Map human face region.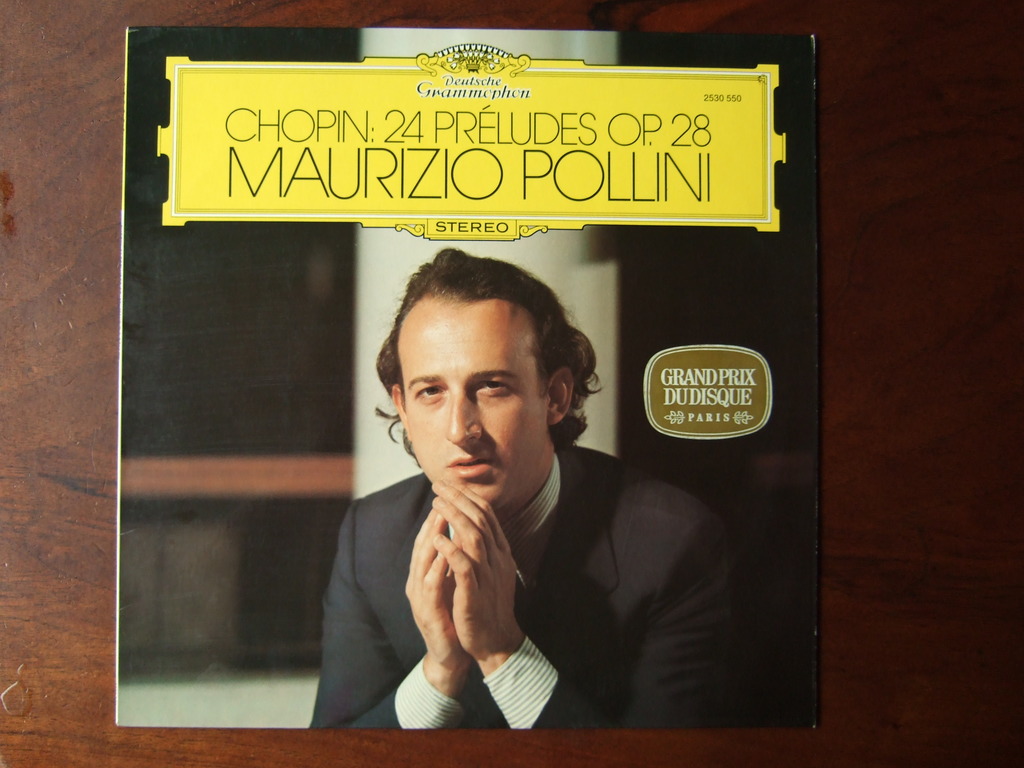
Mapped to pyautogui.locateOnScreen(397, 294, 554, 509).
